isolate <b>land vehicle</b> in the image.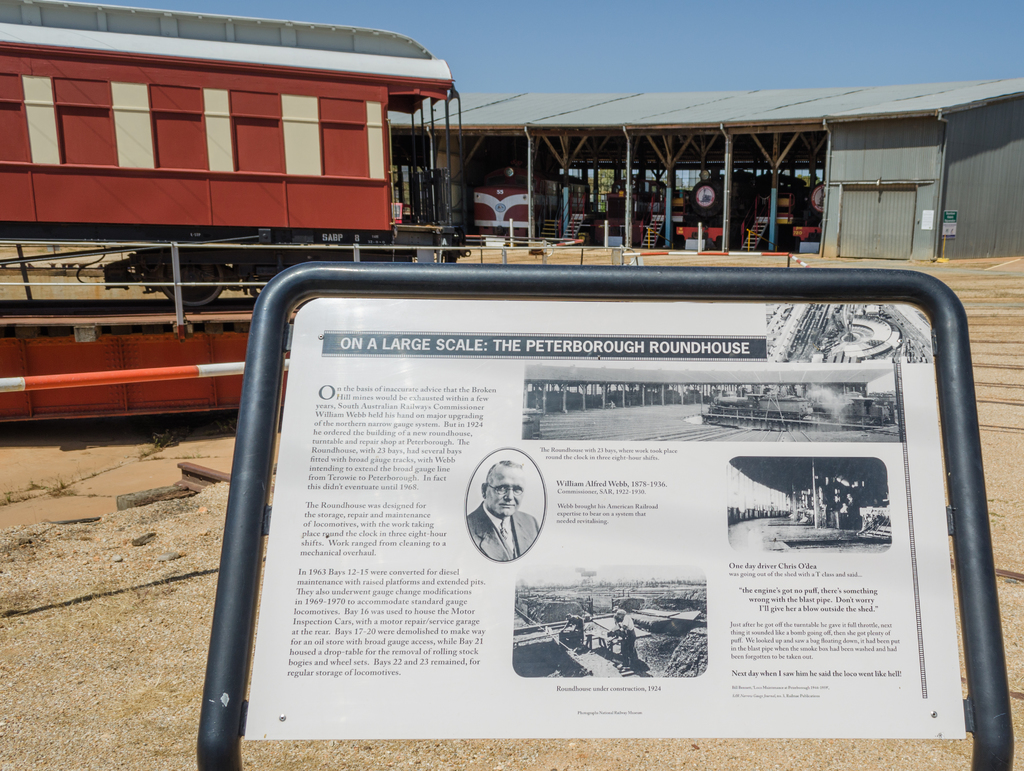
Isolated region: [474,169,586,241].
